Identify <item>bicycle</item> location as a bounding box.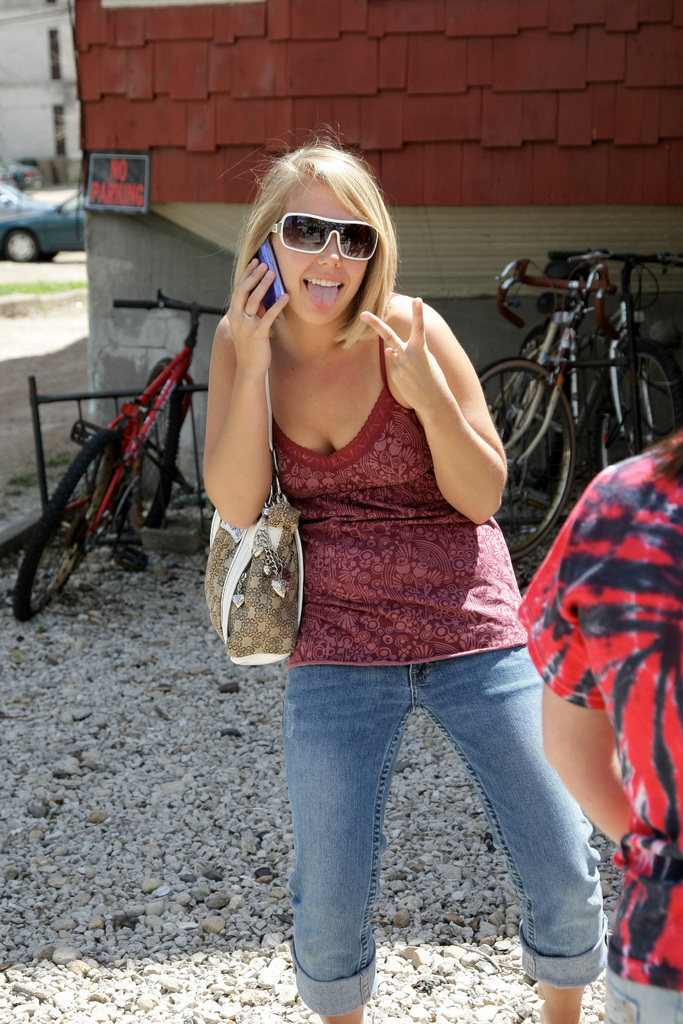
(left=470, top=251, right=621, bottom=566).
